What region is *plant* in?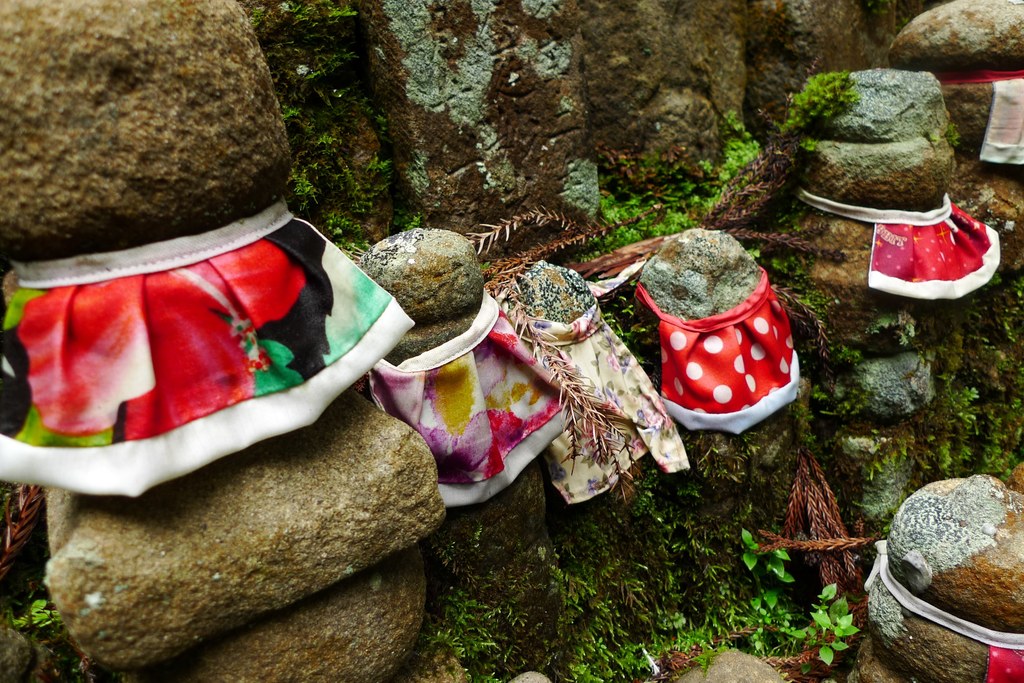
8/594/67/635.
